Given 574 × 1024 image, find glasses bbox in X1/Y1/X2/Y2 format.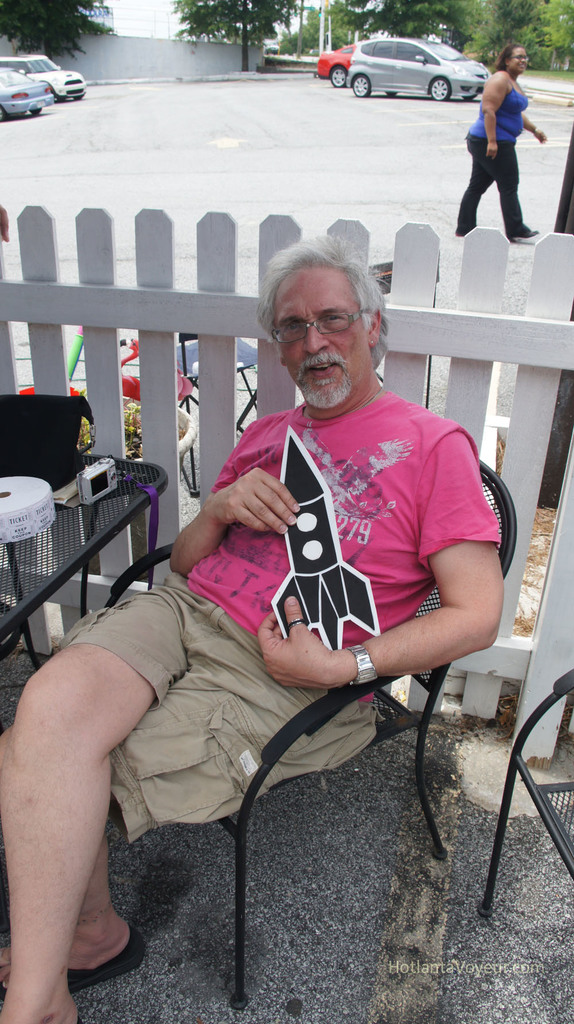
261/303/376/338.
